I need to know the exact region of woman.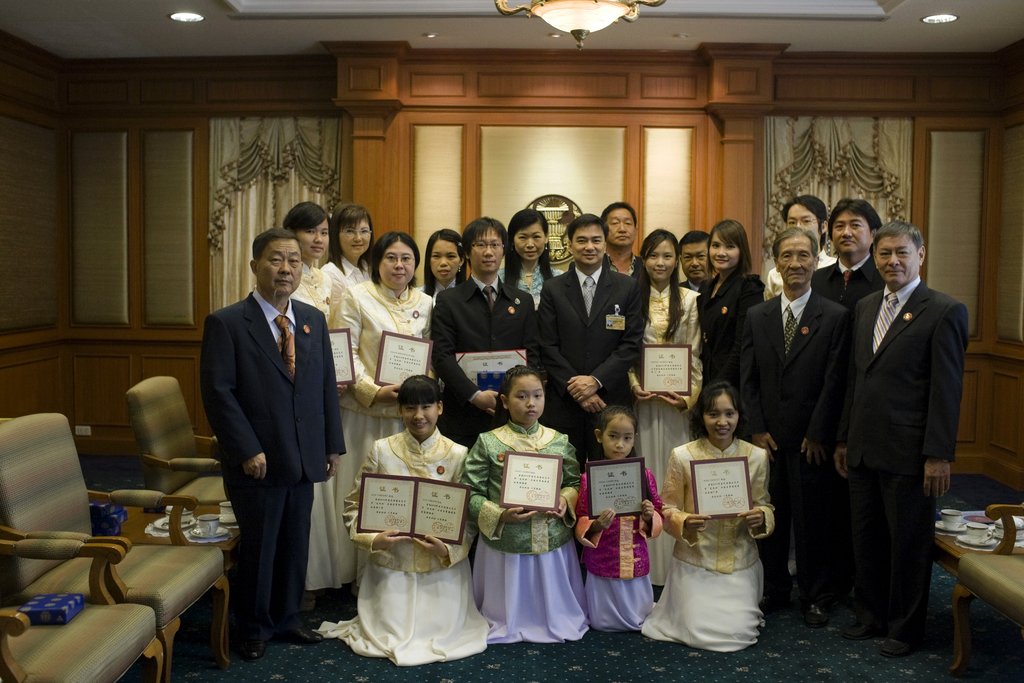
Region: 625/227/705/593.
